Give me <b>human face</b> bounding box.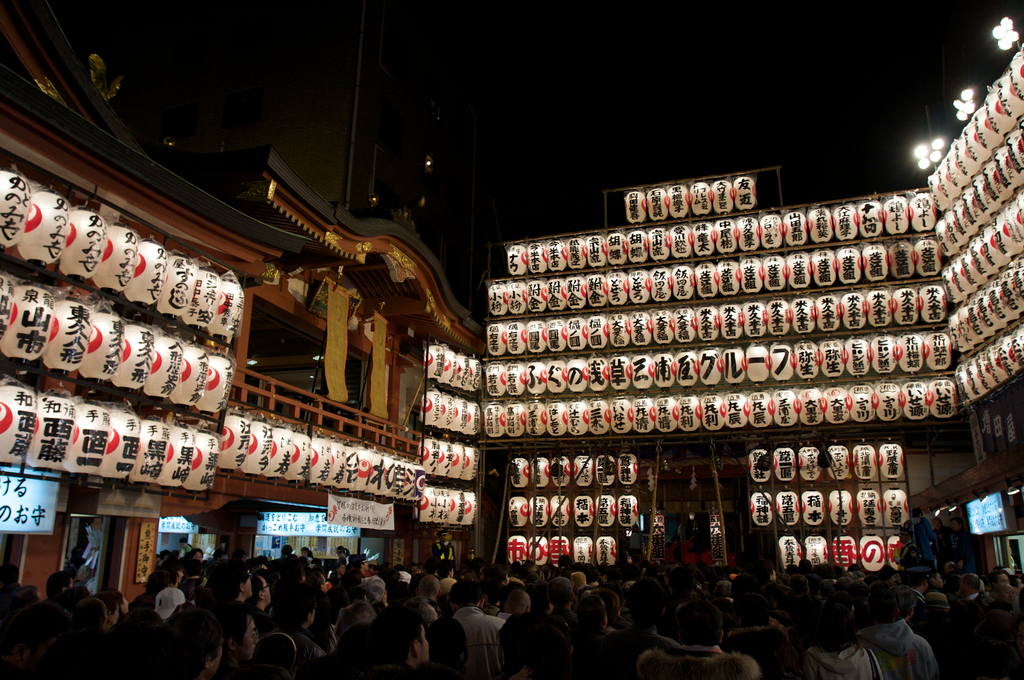
Rect(211, 636, 223, 677).
